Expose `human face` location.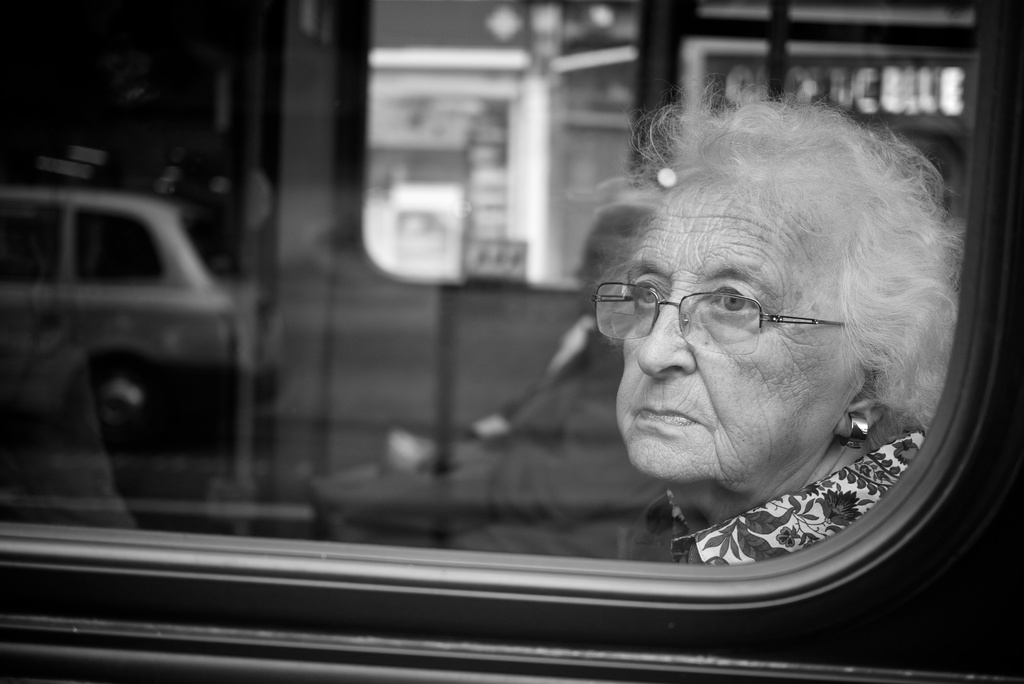
Exposed at x1=612 y1=183 x2=857 y2=487.
